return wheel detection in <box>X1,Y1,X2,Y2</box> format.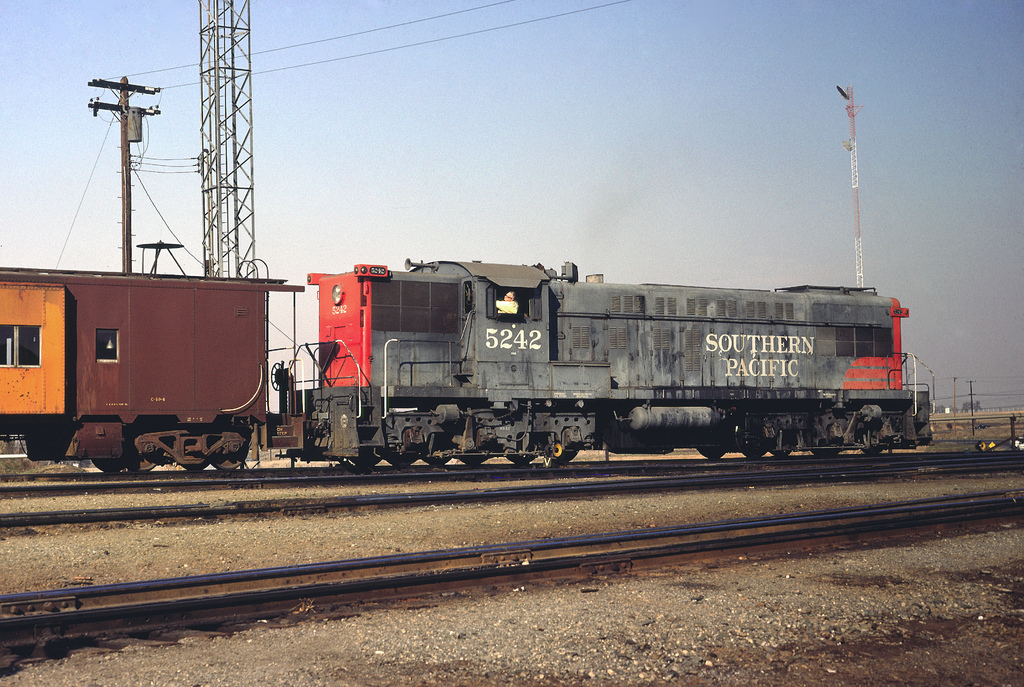
<box>426,455,451,465</box>.
